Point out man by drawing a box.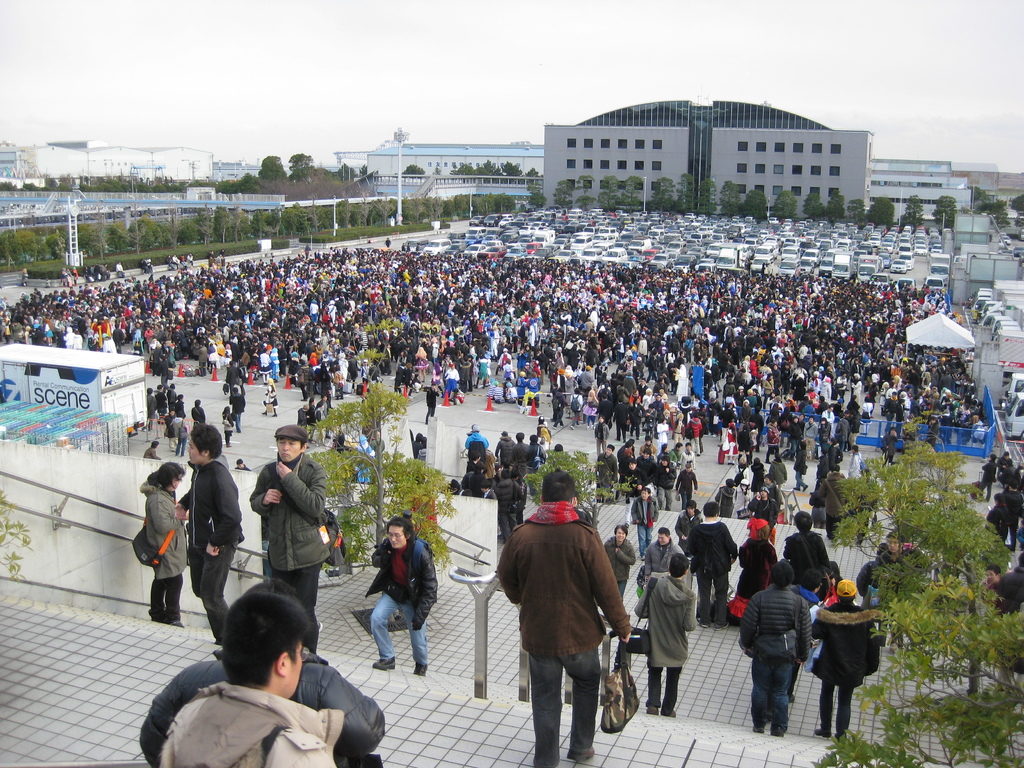
crop(1000, 480, 1023, 554).
